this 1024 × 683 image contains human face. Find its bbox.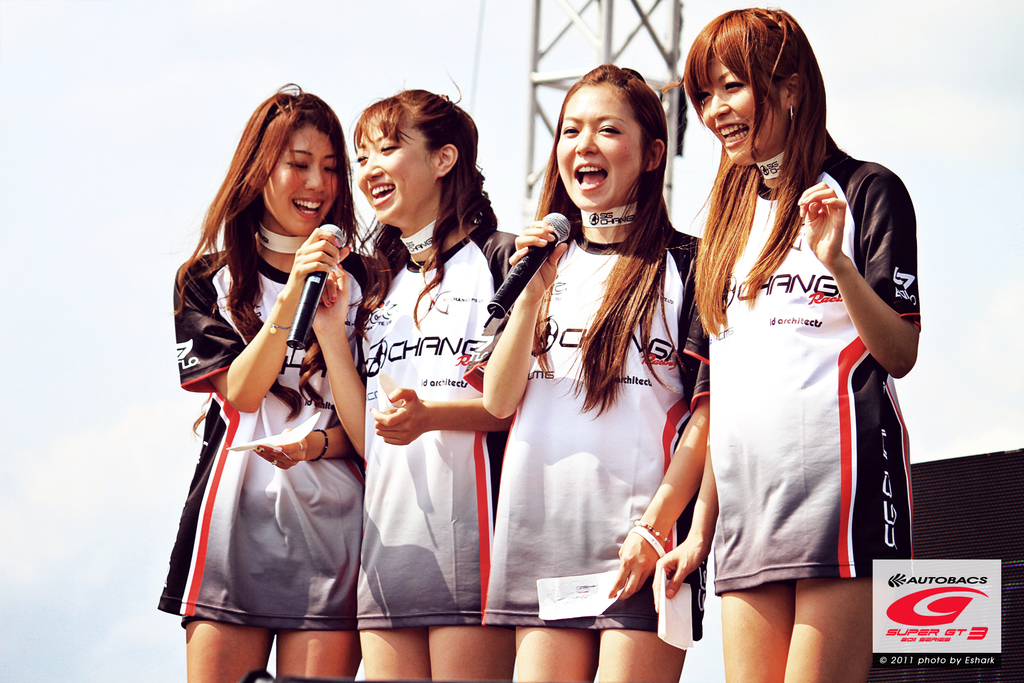
[699,57,775,165].
